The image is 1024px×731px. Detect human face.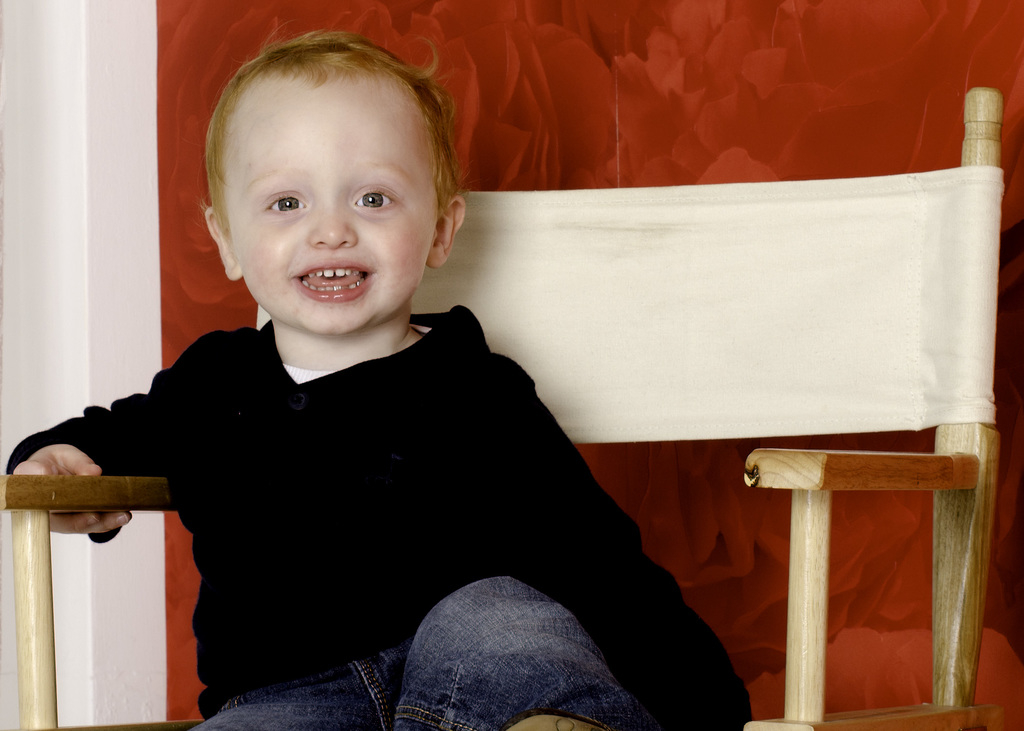
Detection: Rect(218, 86, 442, 330).
